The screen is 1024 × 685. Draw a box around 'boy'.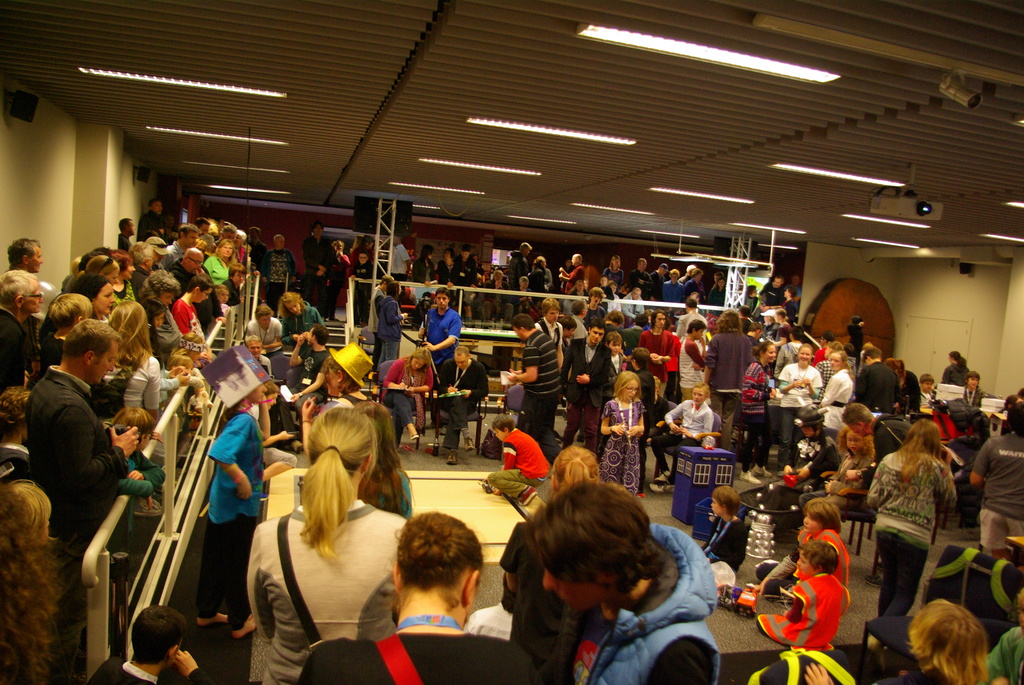
<bbox>835, 402, 911, 500</bbox>.
